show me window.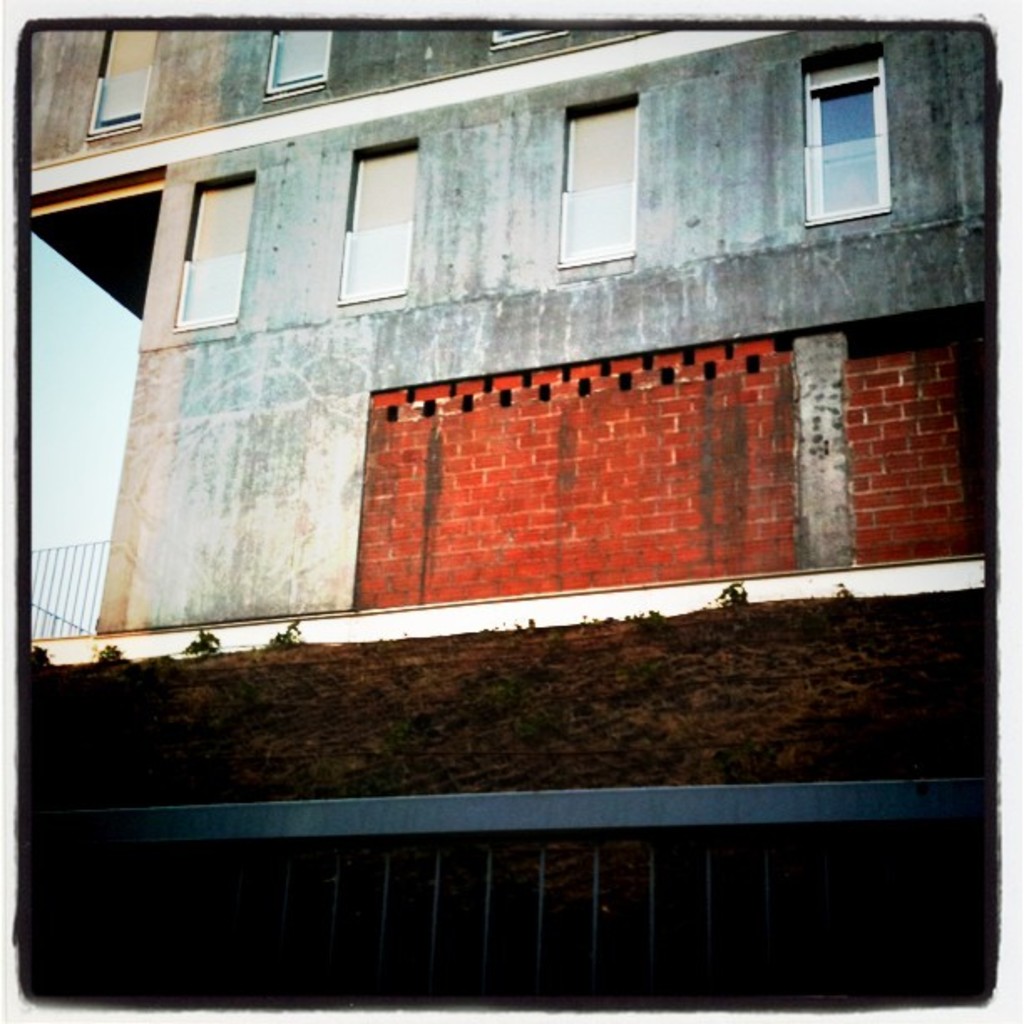
window is here: bbox=(336, 136, 417, 303).
